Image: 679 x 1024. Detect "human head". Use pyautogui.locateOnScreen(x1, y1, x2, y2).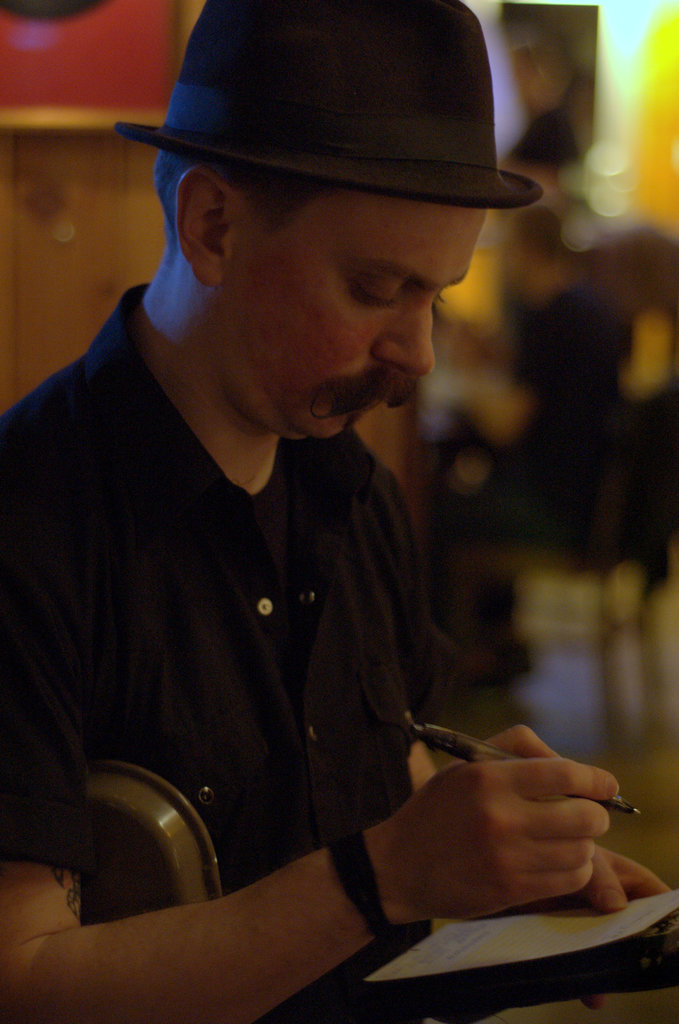
pyautogui.locateOnScreen(108, 13, 532, 438).
